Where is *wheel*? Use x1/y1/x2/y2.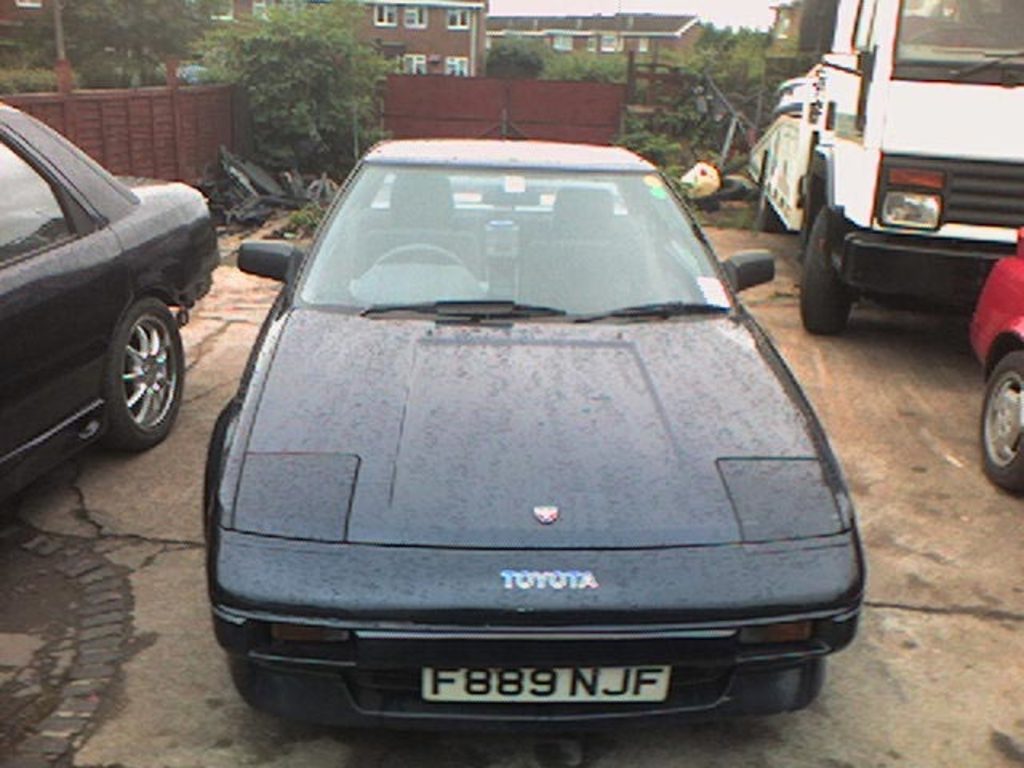
800/206/846/341.
